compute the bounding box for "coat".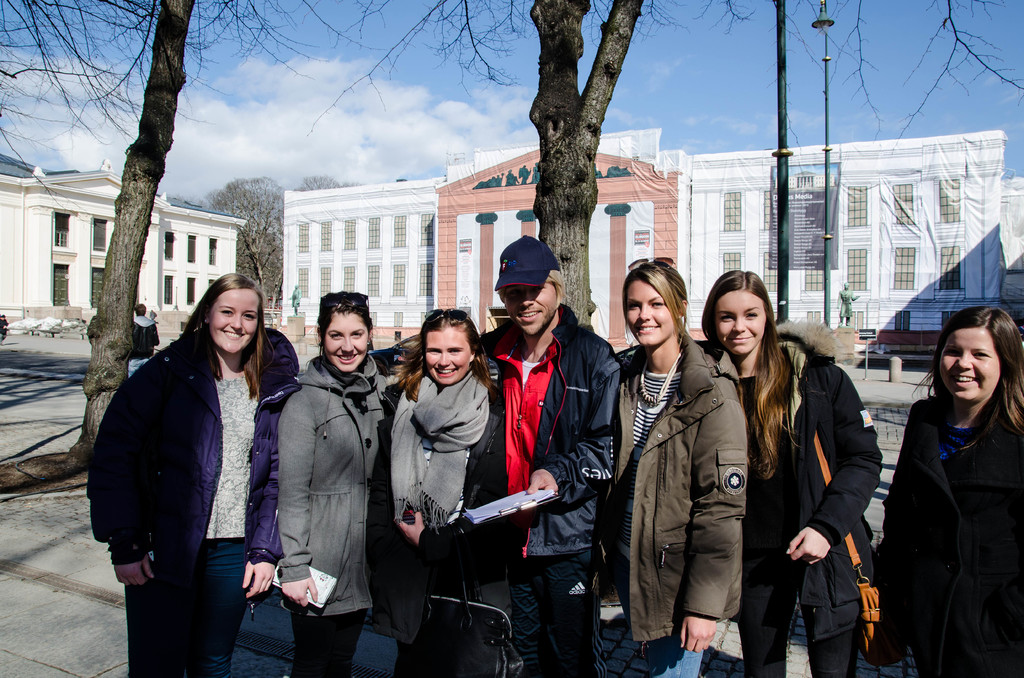
BBox(365, 373, 513, 643).
